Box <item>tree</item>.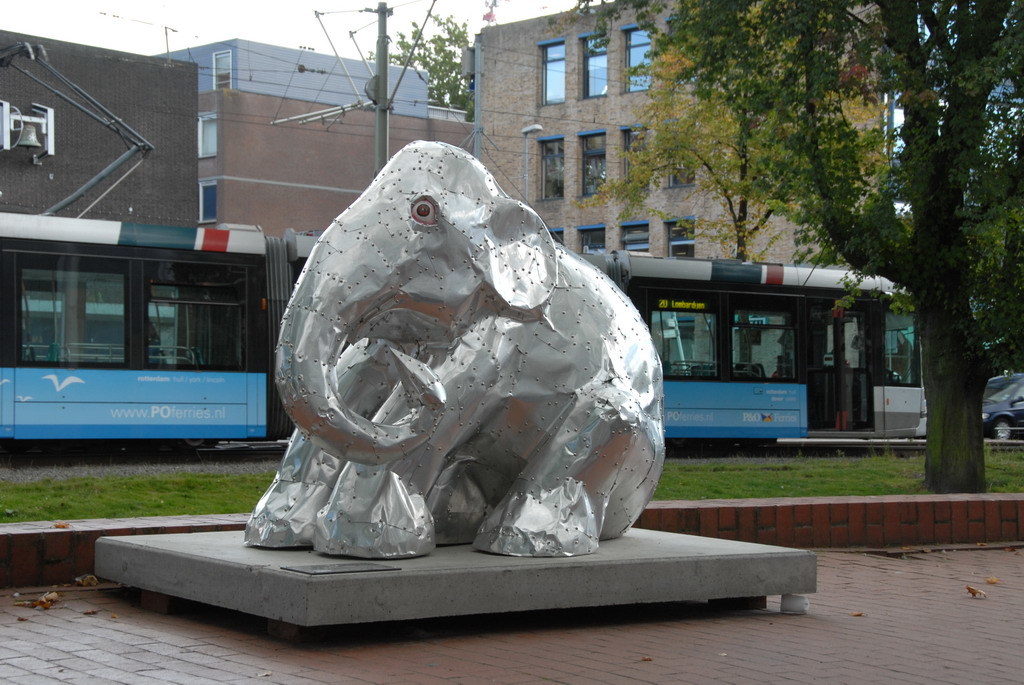
left=372, top=1, right=488, bottom=119.
